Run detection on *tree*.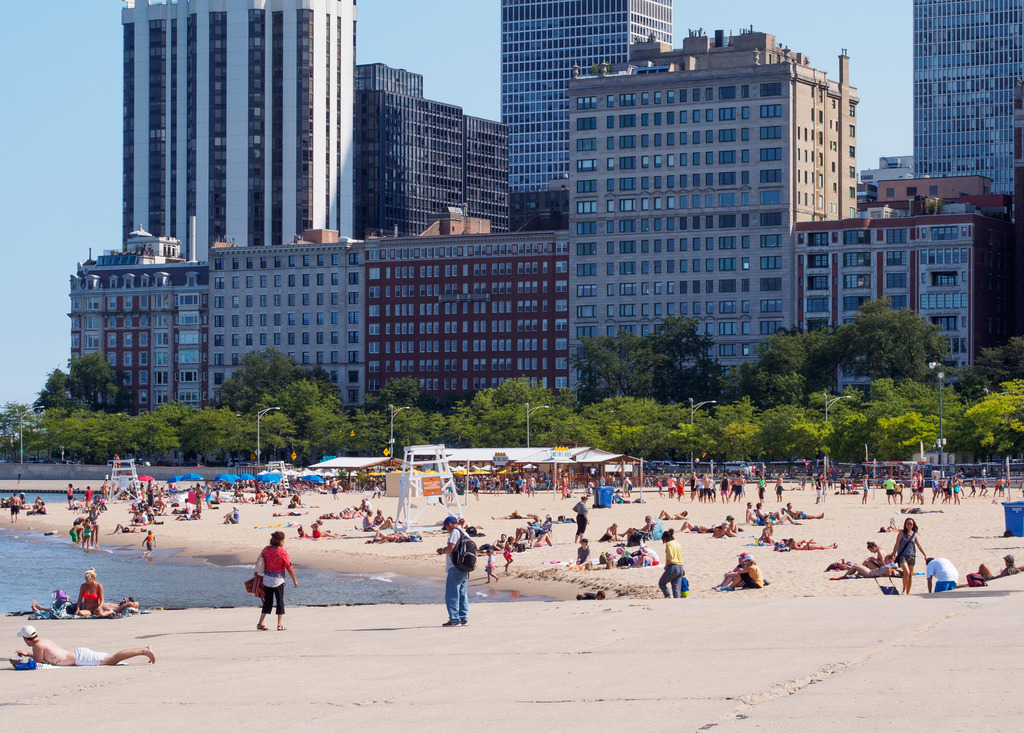
Result: x1=349, y1=407, x2=388, y2=456.
